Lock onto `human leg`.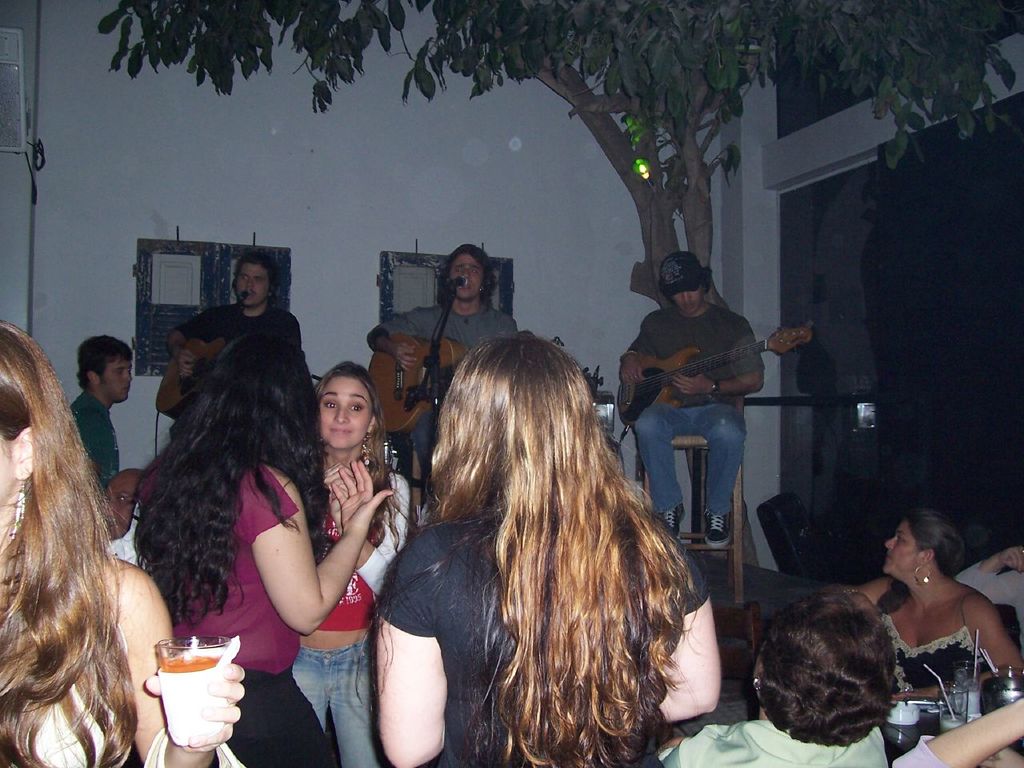
Locked: x1=293, y1=640, x2=331, y2=730.
